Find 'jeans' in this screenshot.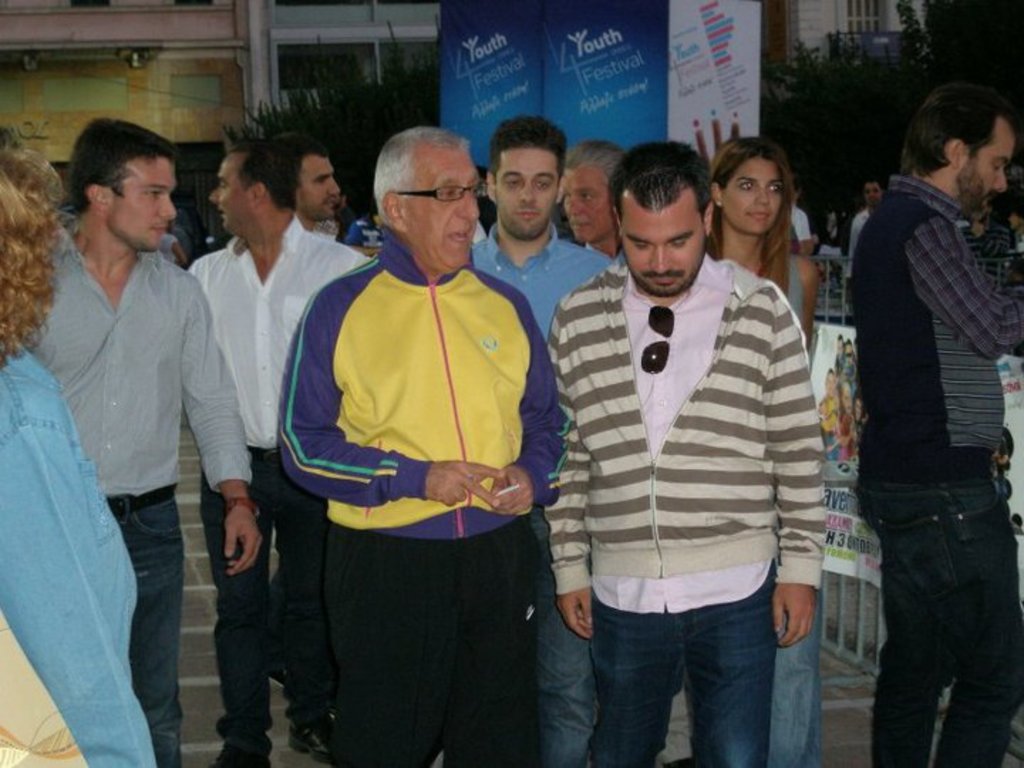
The bounding box for 'jeans' is (left=201, top=445, right=331, bottom=767).
